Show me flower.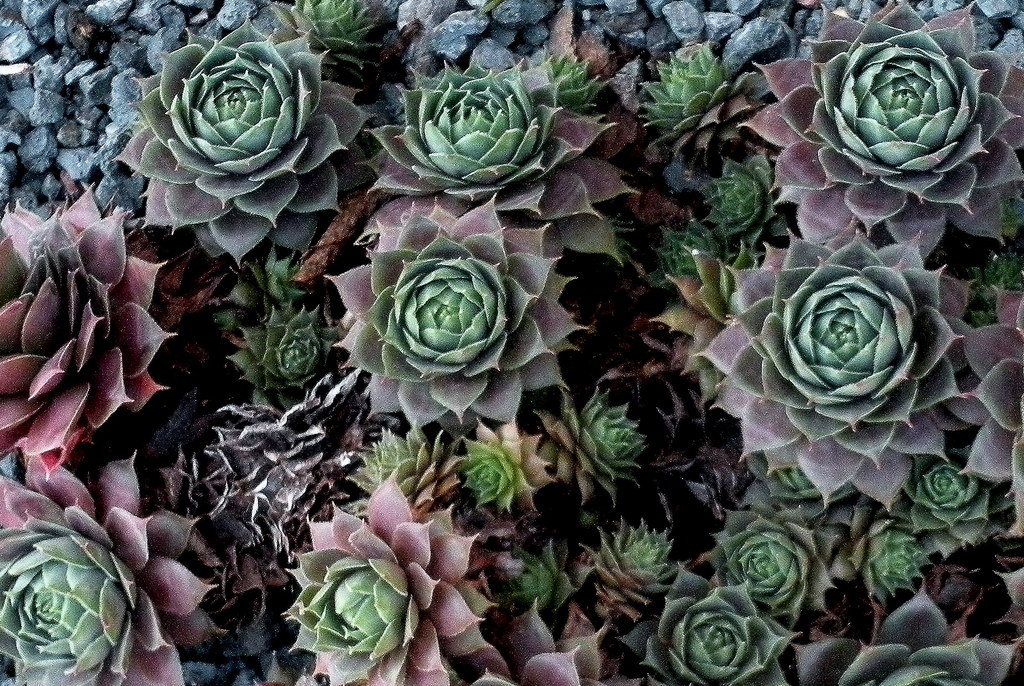
flower is here: Rect(359, 59, 632, 245).
